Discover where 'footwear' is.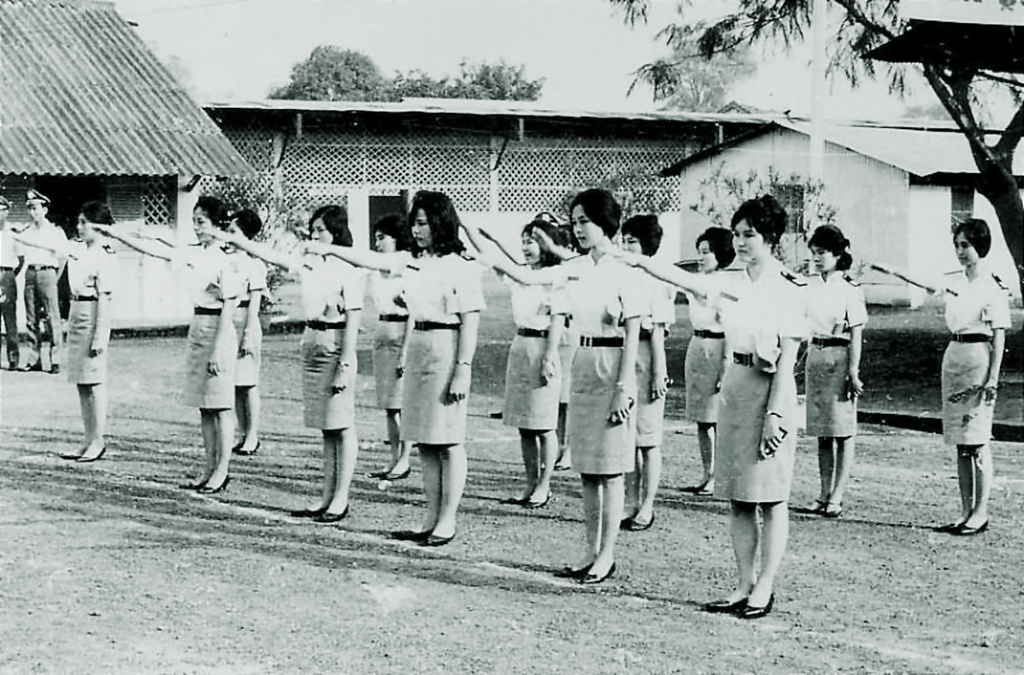
Discovered at 699:595:753:614.
